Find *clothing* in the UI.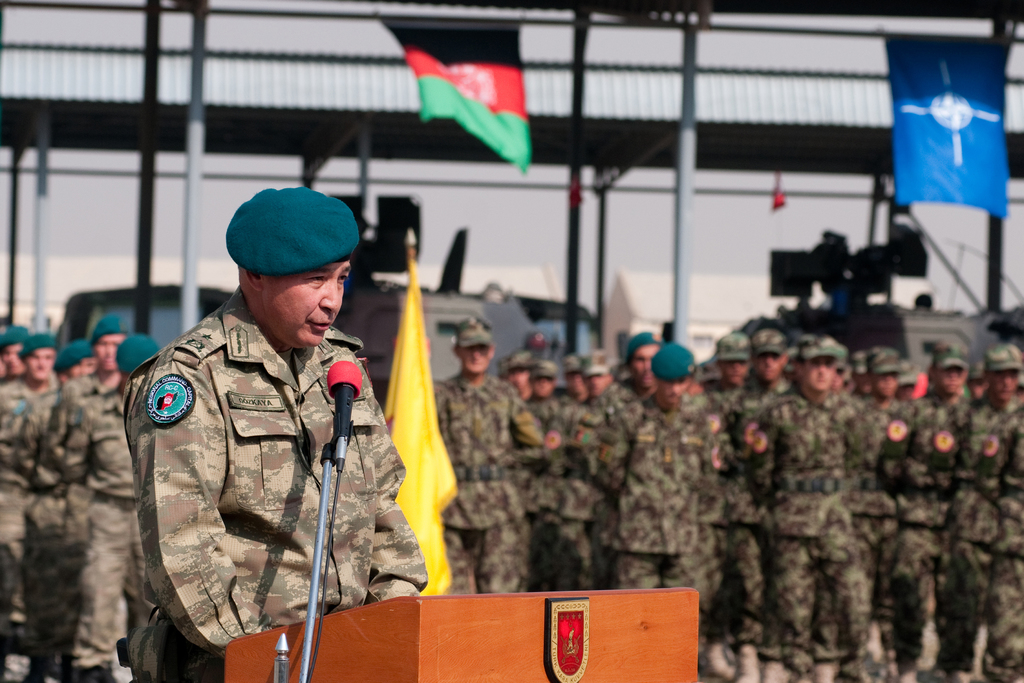
UI element at <box>134,294,431,682</box>.
